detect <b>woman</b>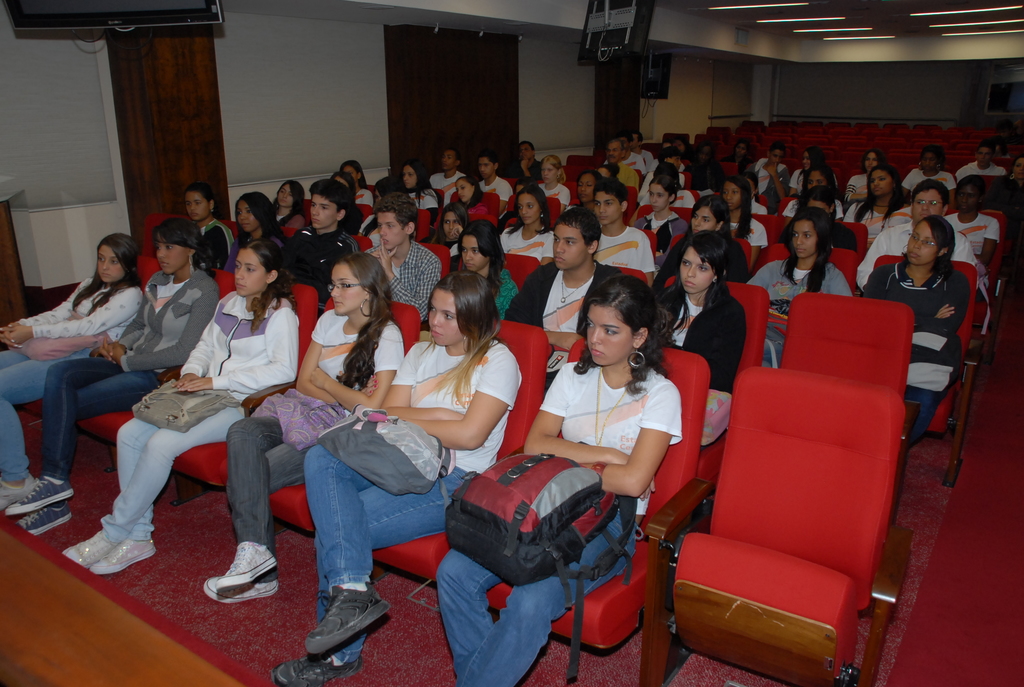
(186, 184, 230, 269)
